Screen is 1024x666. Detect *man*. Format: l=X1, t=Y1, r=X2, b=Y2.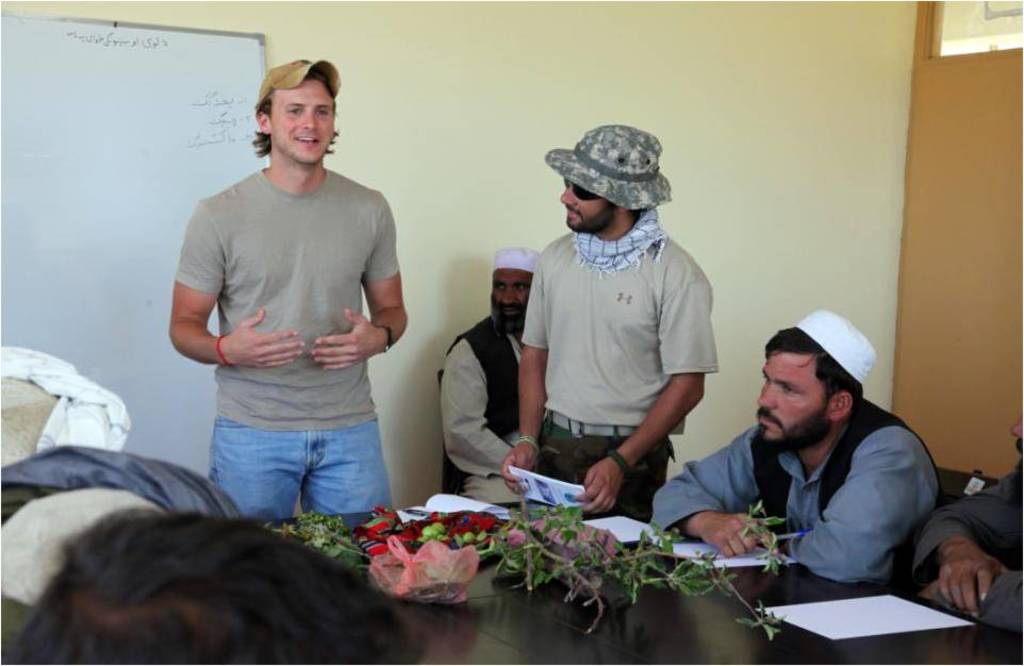
l=502, t=122, r=722, b=523.
